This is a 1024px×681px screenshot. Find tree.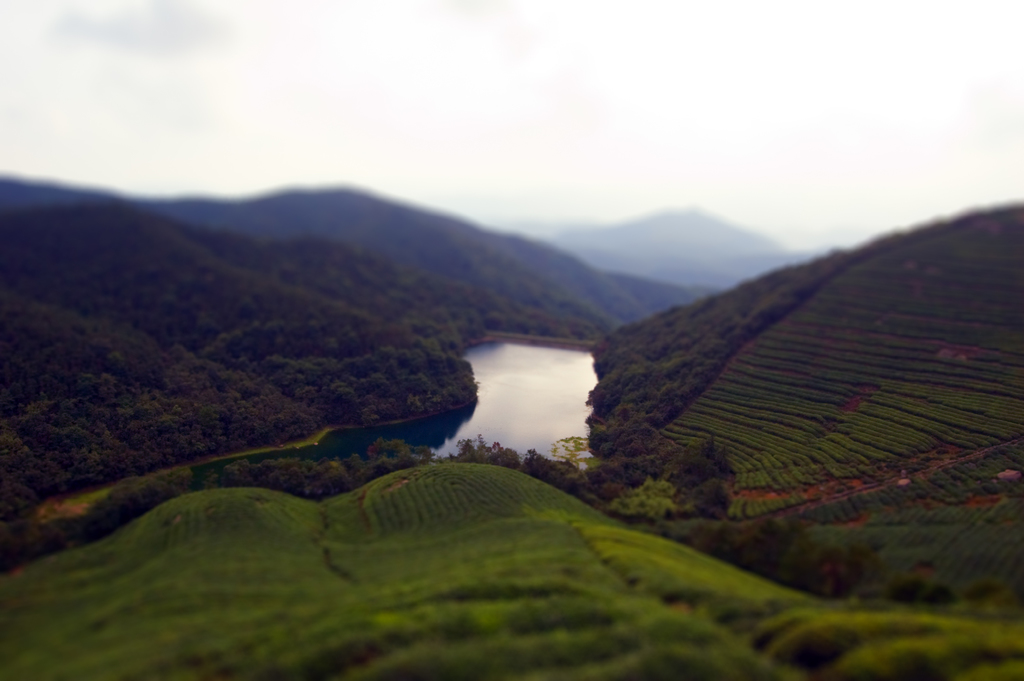
Bounding box: bbox(661, 435, 739, 496).
